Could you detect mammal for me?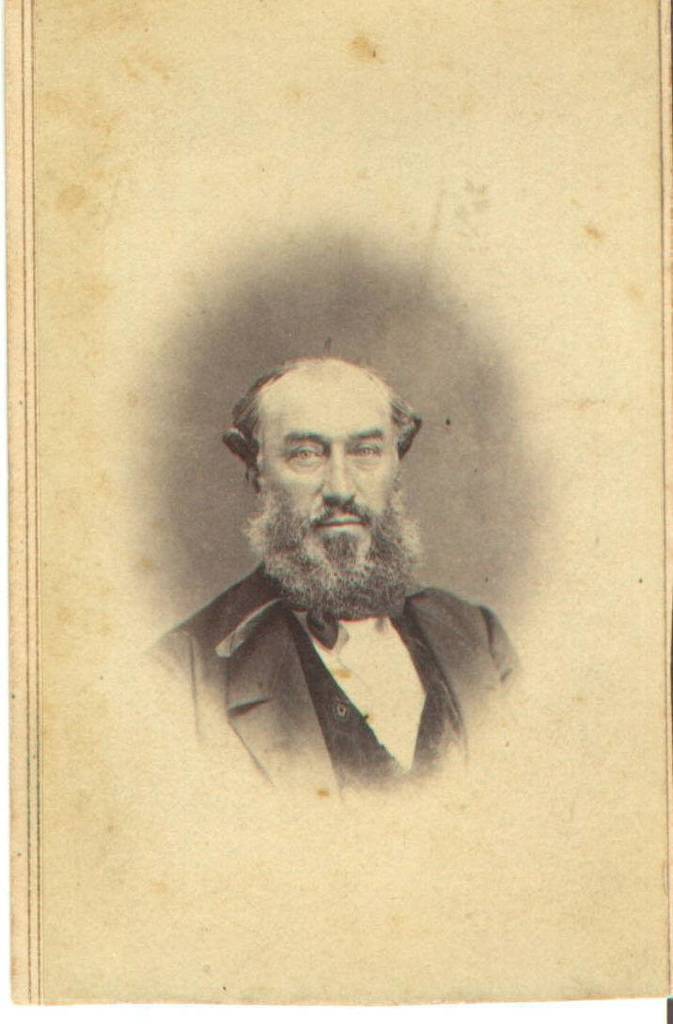
Detection result: 146, 389, 537, 816.
